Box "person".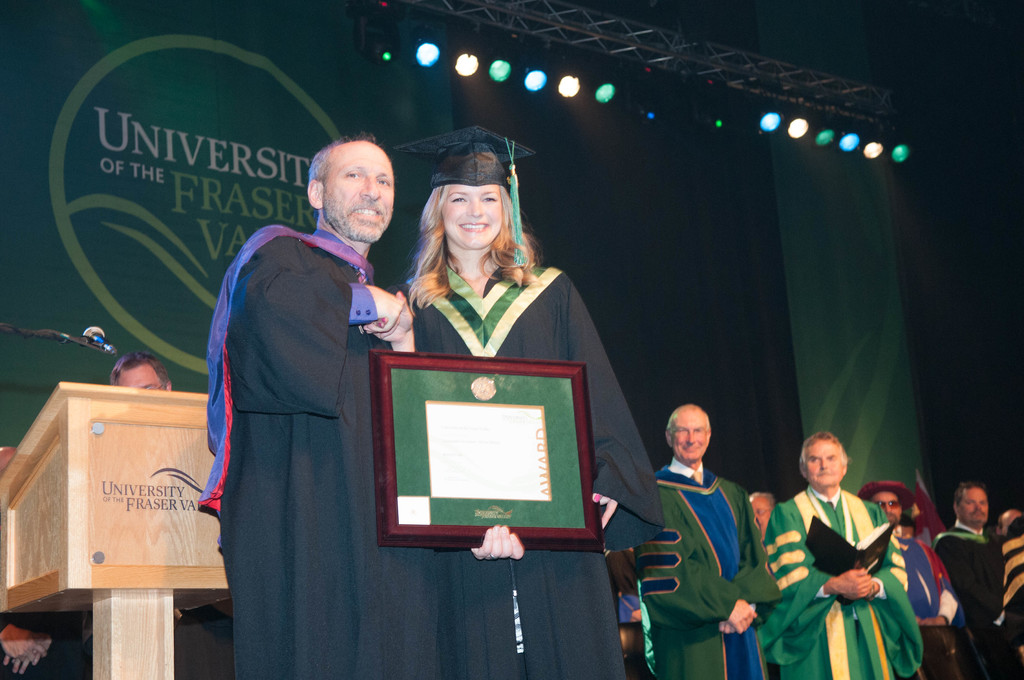
<box>202,119,415,668</box>.
